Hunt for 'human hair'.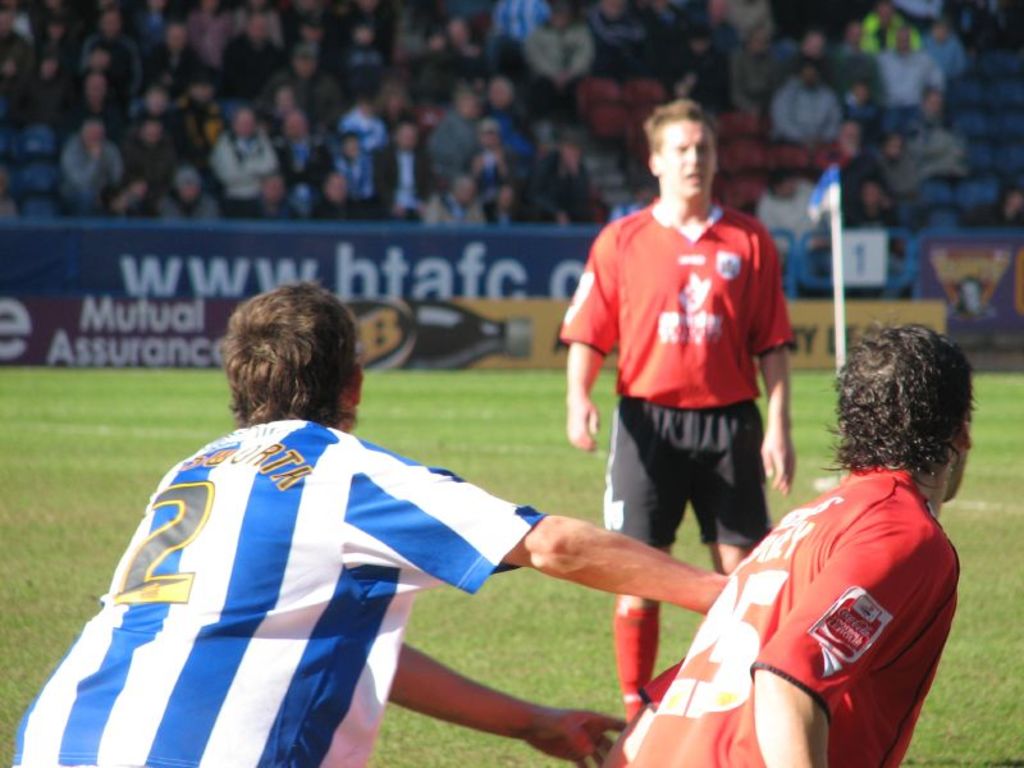
Hunted down at l=212, t=278, r=362, b=428.
